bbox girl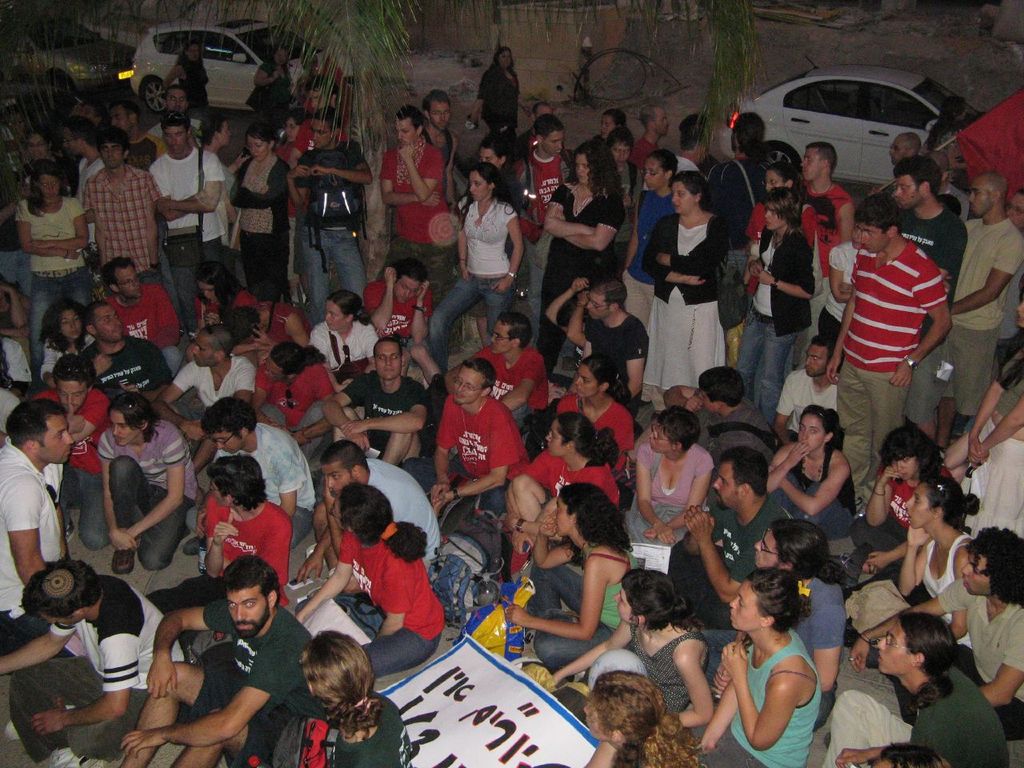
{"x1": 852, "y1": 426, "x2": 952, "y2": 574}
